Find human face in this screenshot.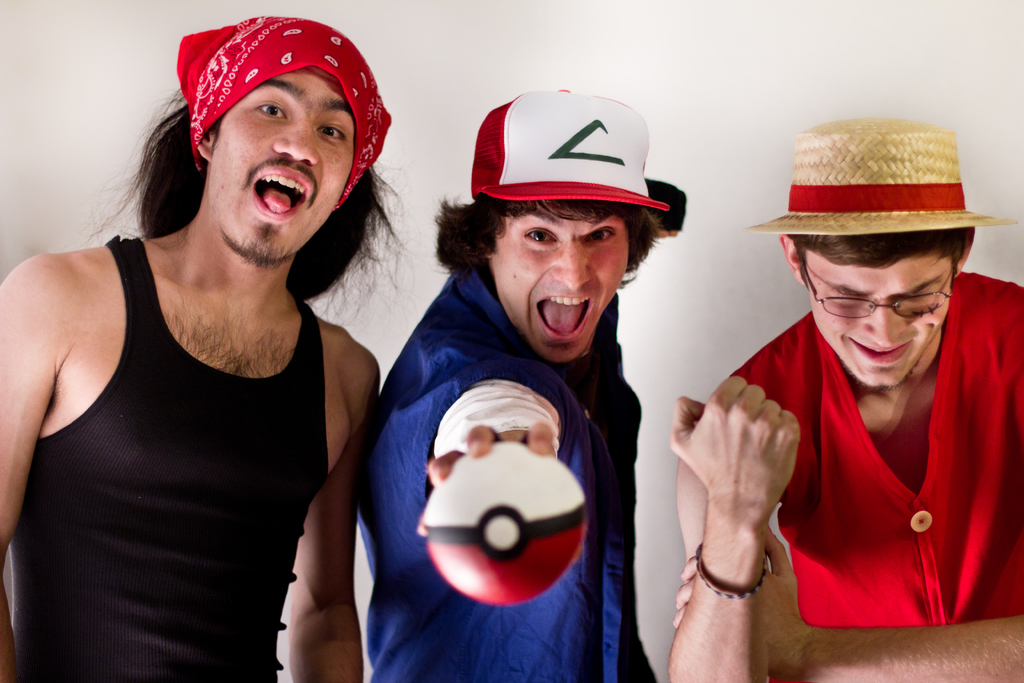
The bounding box for human face is bbox=(805, 257, 955, 388).
